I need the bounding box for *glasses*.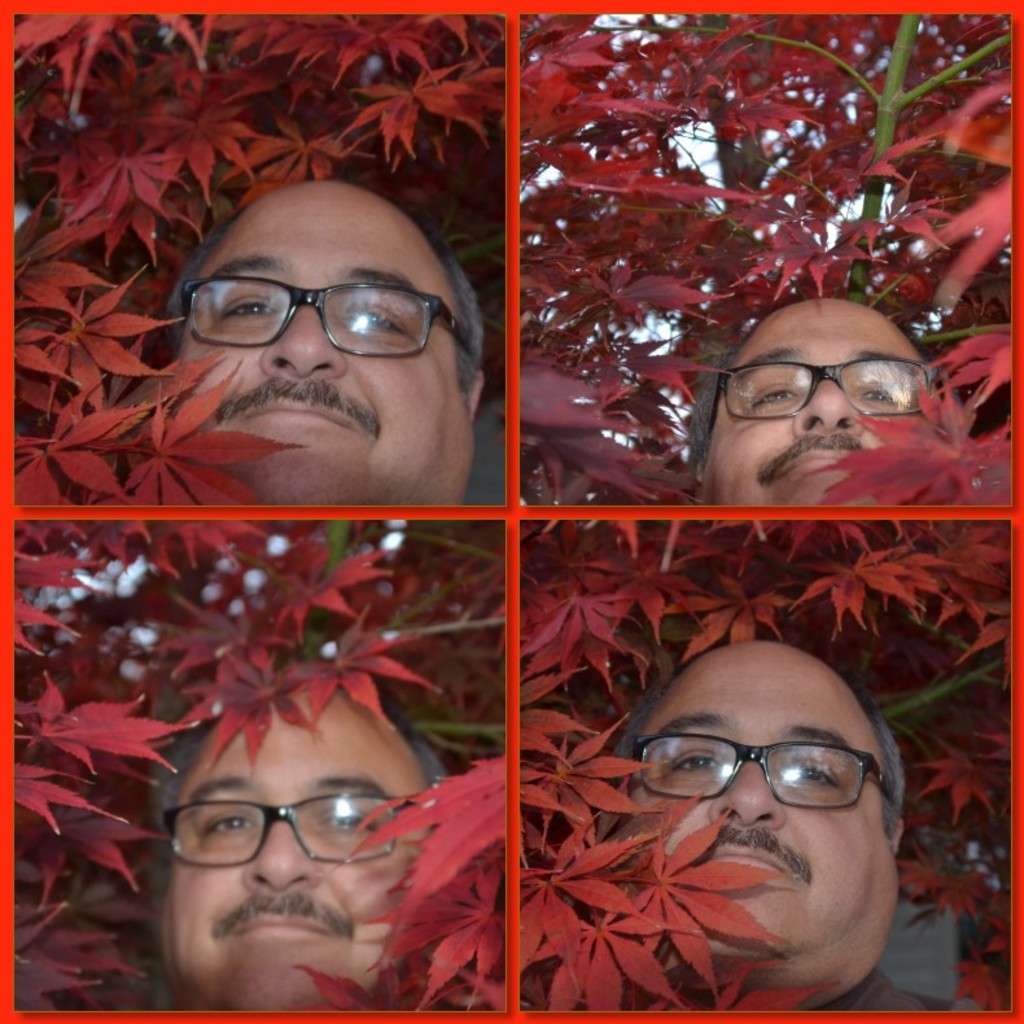
Here it is: [left=705, top=359, right=942, bottom=437].
